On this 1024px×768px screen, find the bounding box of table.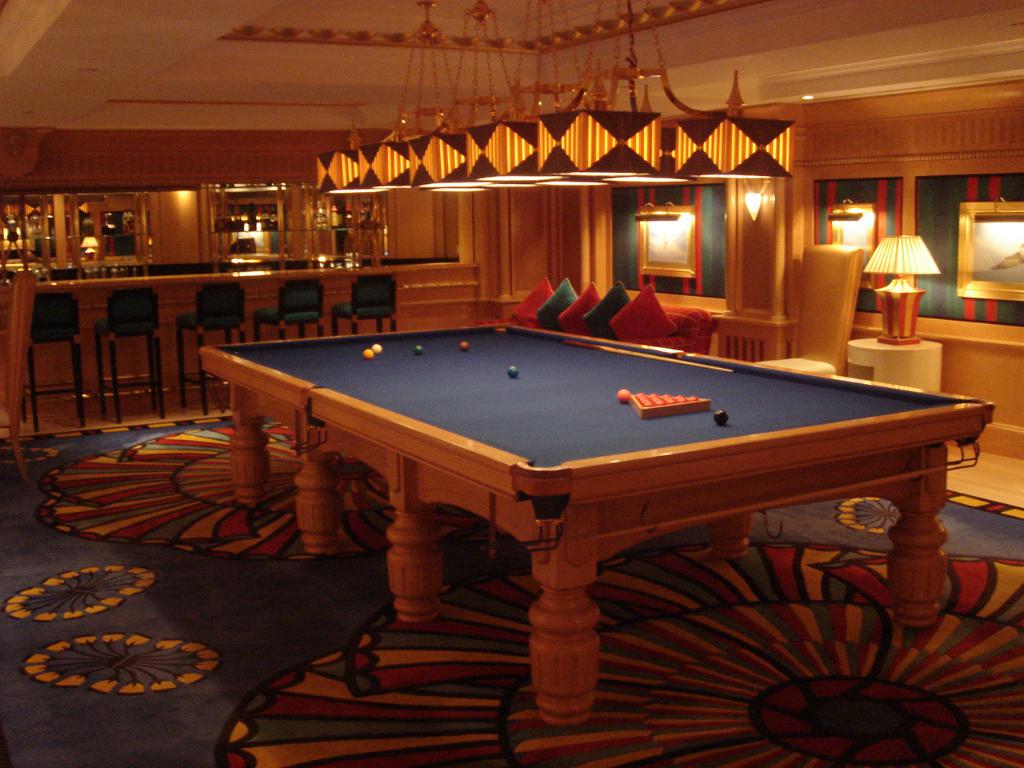
Bounding box: [x1=194, y1=316, x2=1000, y2=737].
